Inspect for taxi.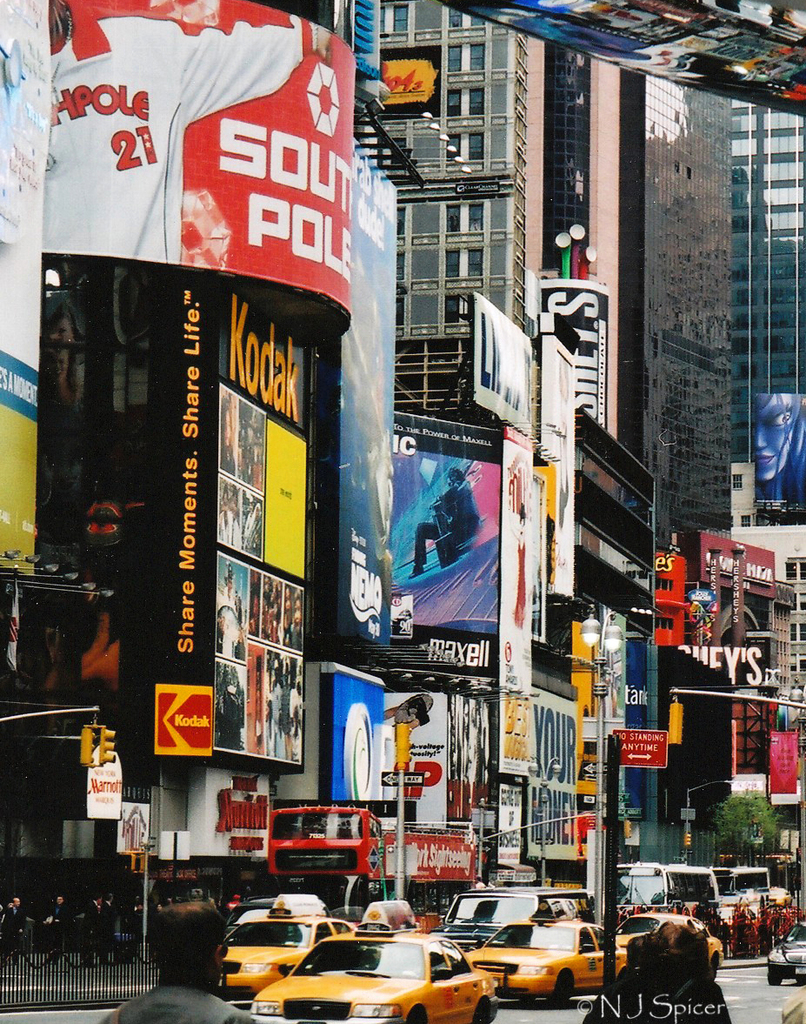
Inspection: box=[463, 914, 625, 1002].
